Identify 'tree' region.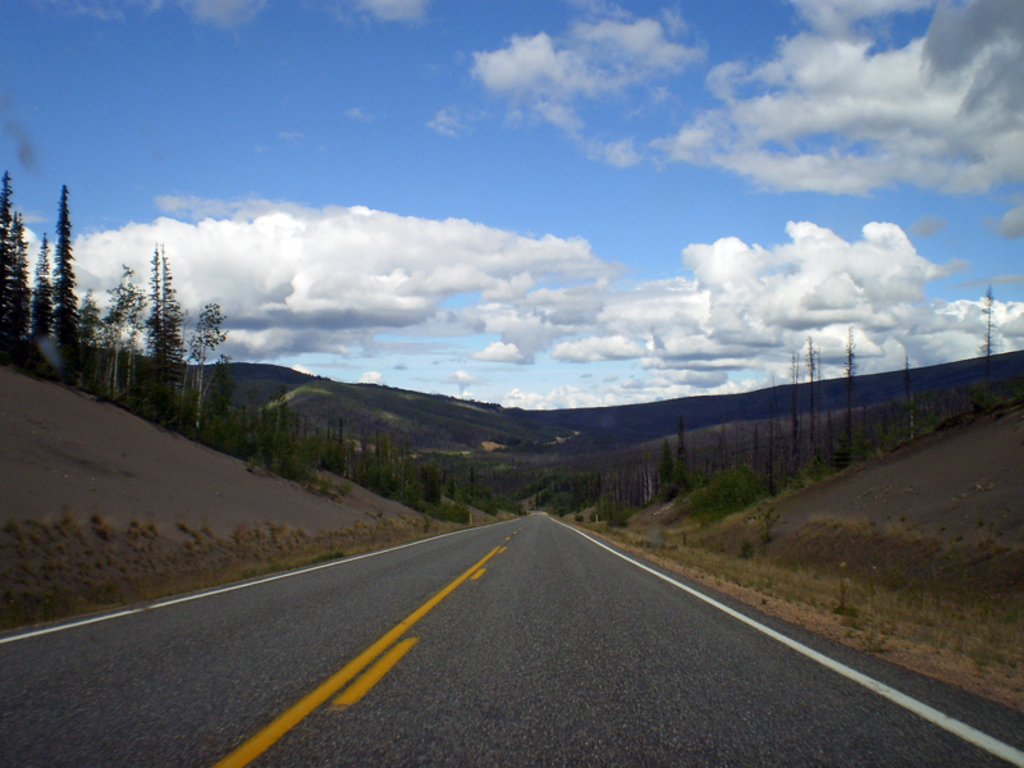
Region: 800,334,827,466.
